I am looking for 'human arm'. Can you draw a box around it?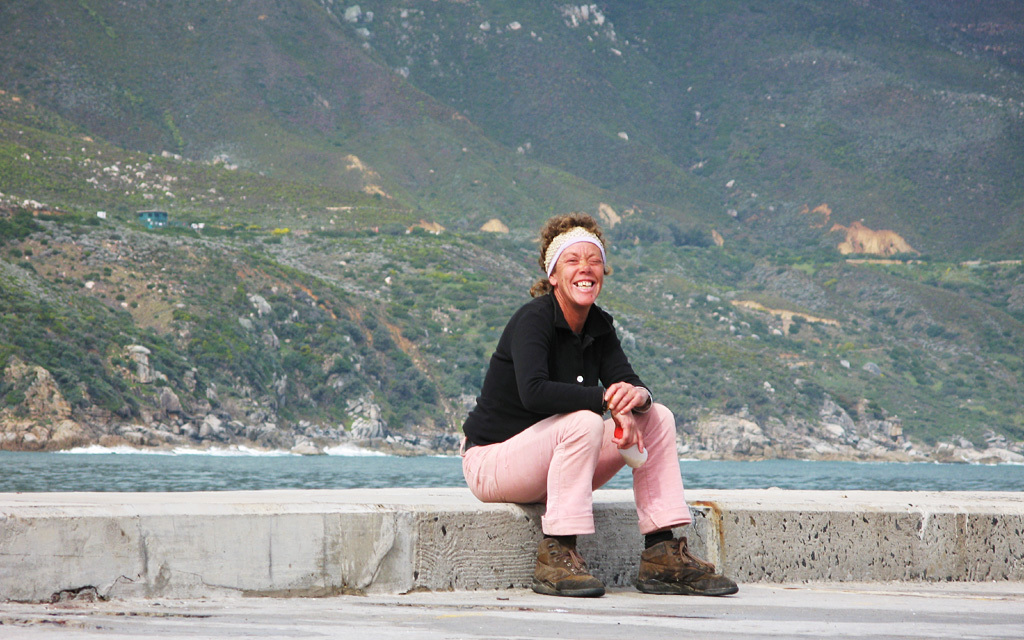
Sure, the bounding box is select_region(597, 310, 658, 415).
